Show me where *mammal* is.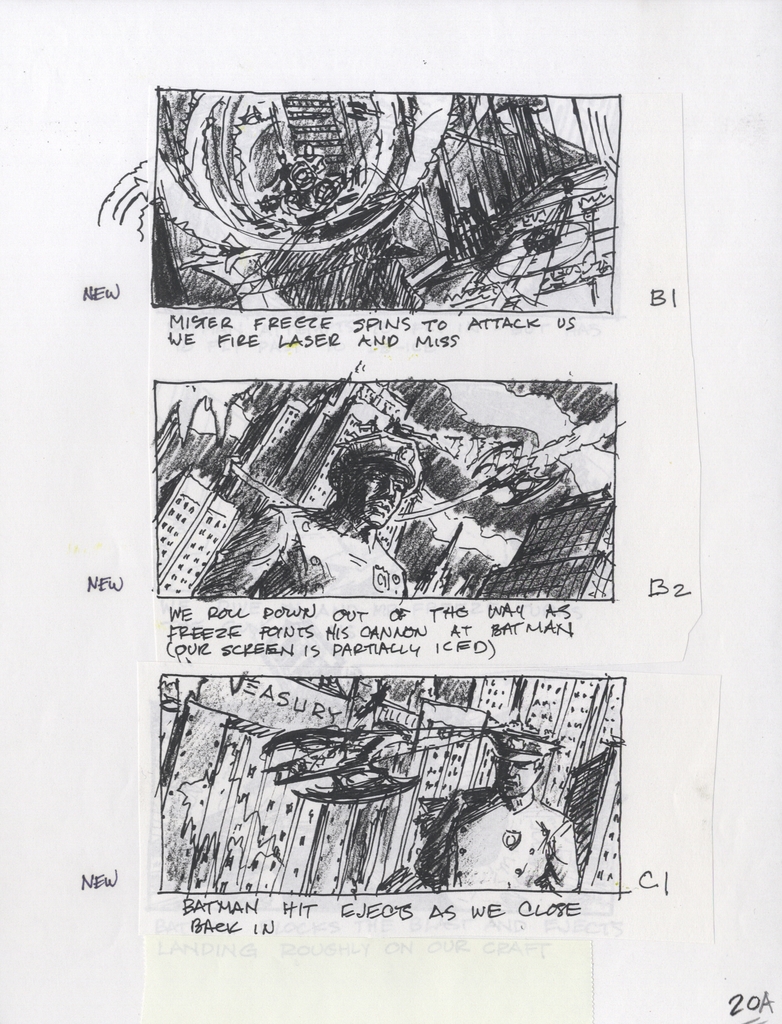
*mammal* is at bbox=[198, 431, 420, 598].
